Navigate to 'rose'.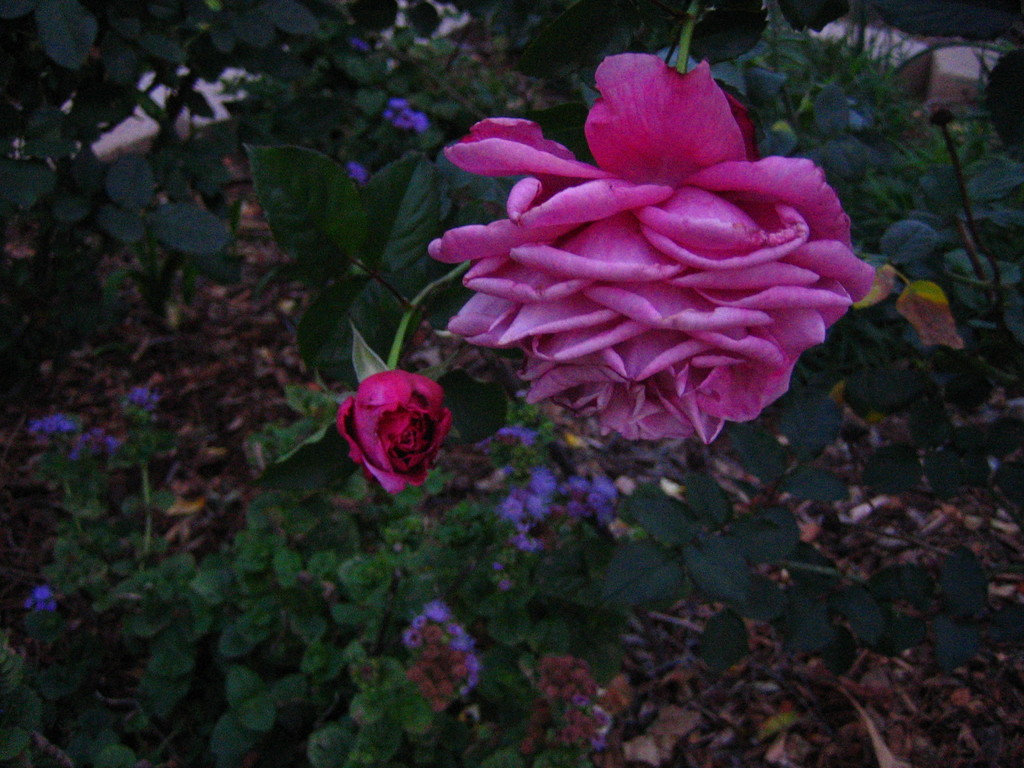
Navigation target: region(425, 48, 876, 446).
